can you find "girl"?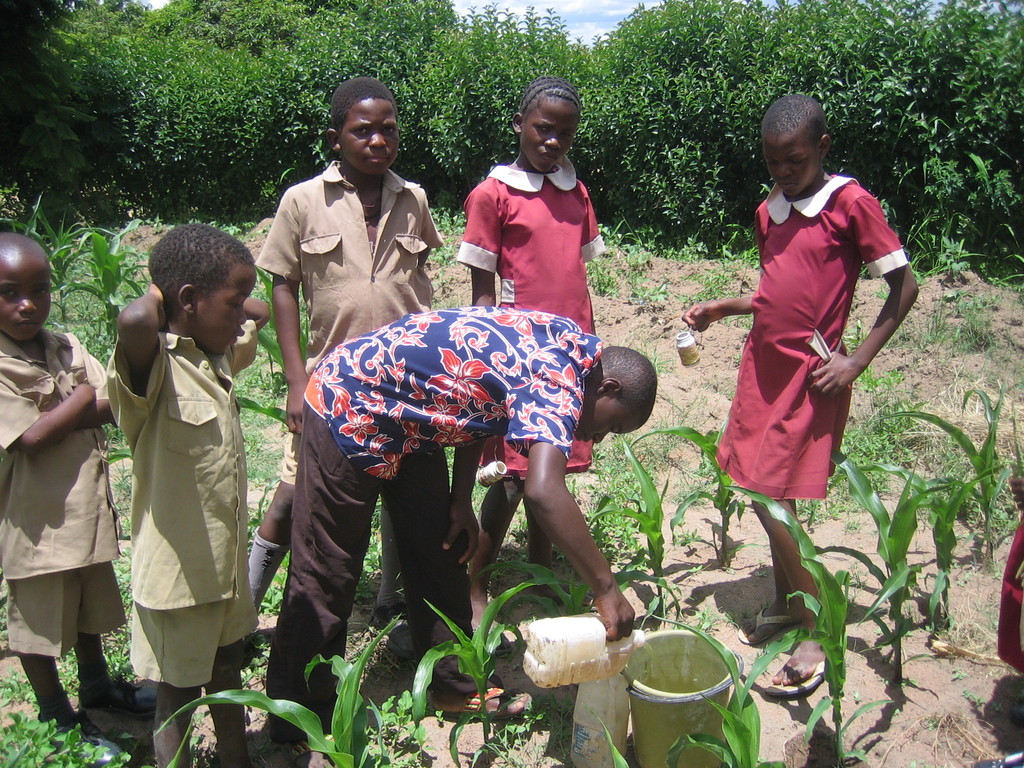
Yes, bounding box: <bbox>467, 81, 598, 626</bbox>.
